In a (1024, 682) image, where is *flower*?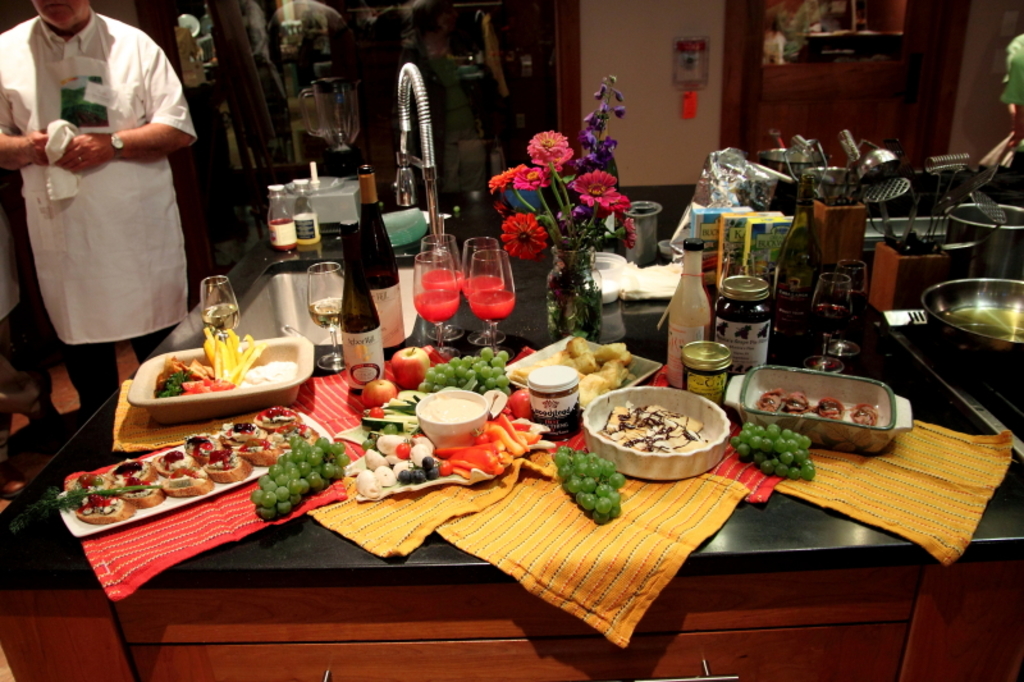
bbox(513, 165, 545, 192).
